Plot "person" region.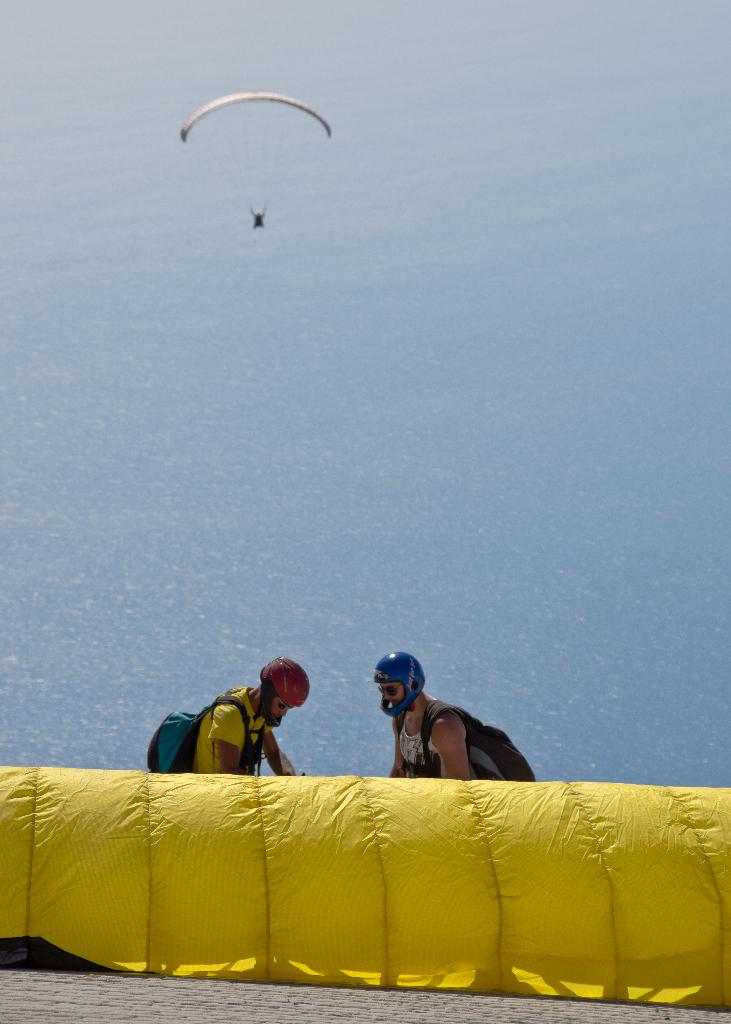
Plotted at (x1=370, y1=651, x2=533, y2=782).
